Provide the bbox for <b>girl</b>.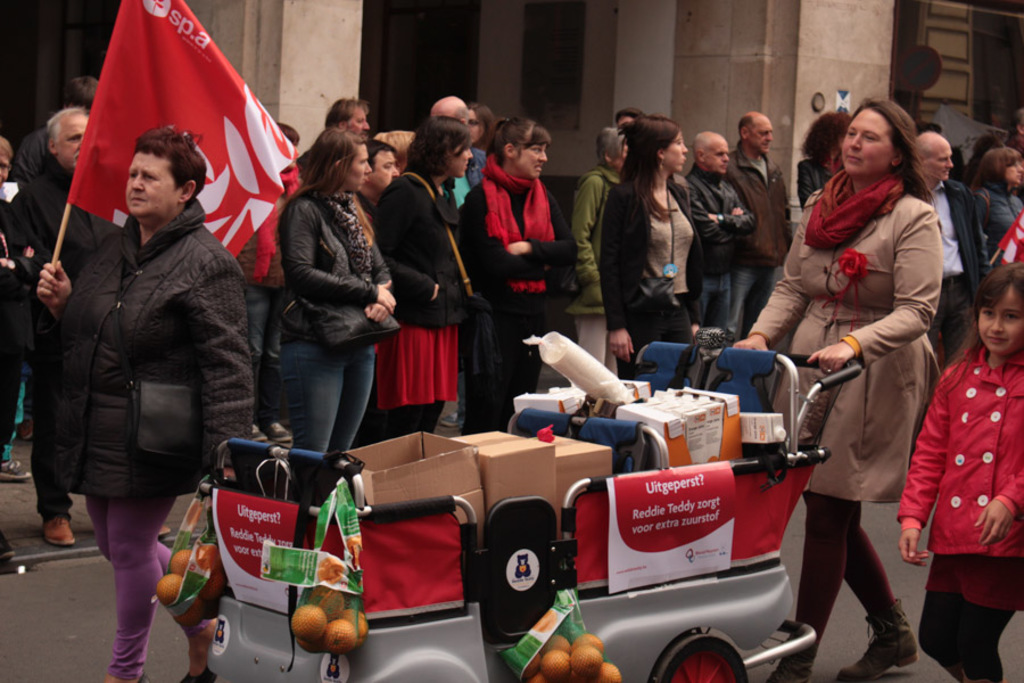
(x1=602, y1=114, x2=696, y2=381).
